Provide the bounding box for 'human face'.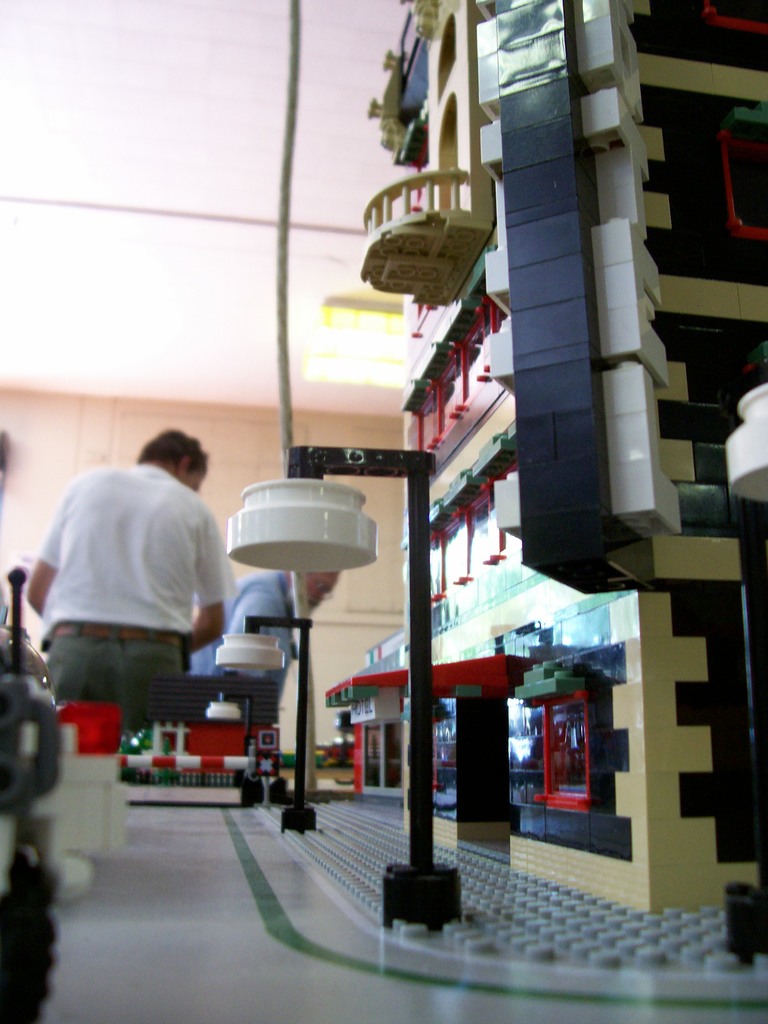
[left=310, top=574, right=343, bottom=614].
